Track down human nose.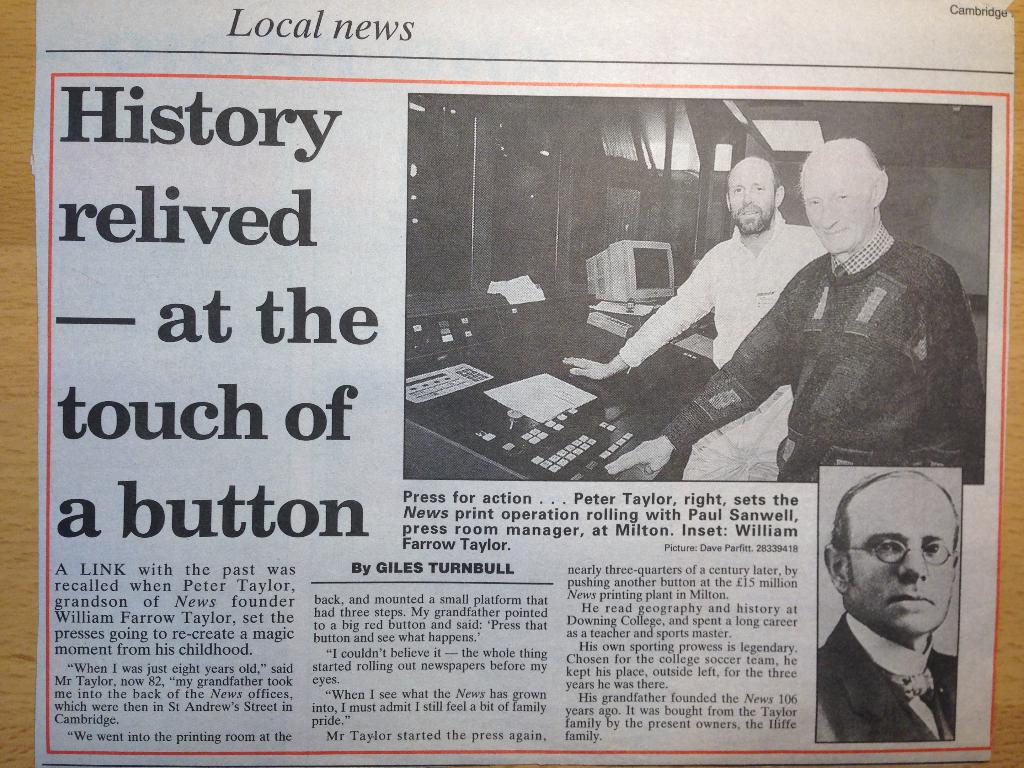
Tracked to {"left": 820, "top": 202, "right": 835, "bottom": 228}.
